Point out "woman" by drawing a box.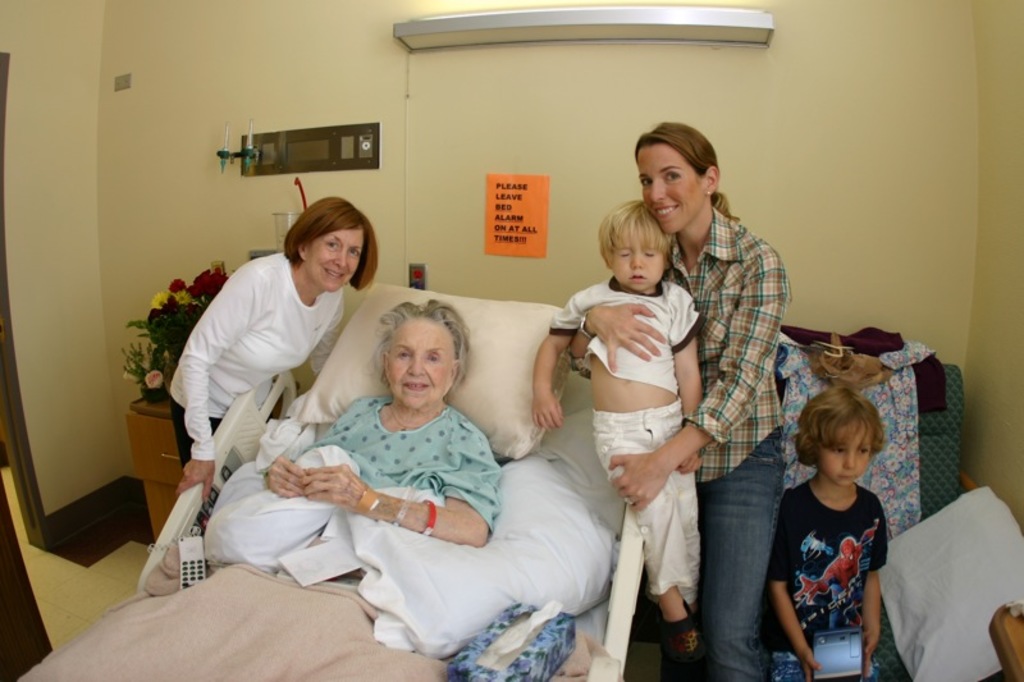
bbox(567, 115, 792, 677).
